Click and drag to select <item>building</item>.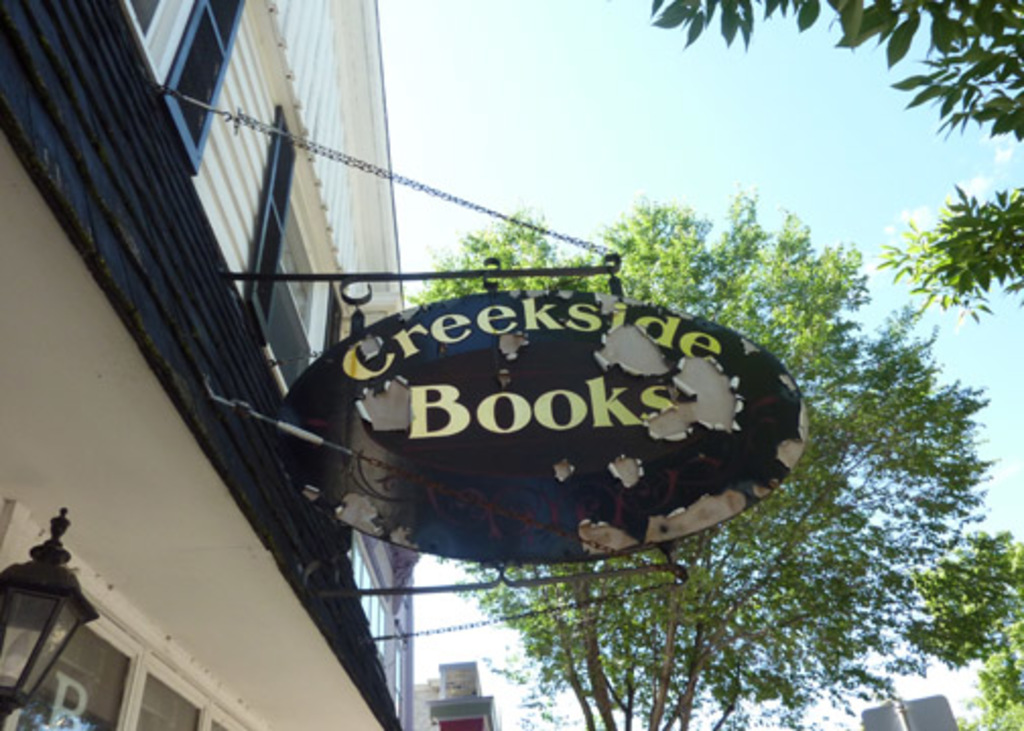
Selection: (x1=857, y1=701, x2=904, y2=729).
